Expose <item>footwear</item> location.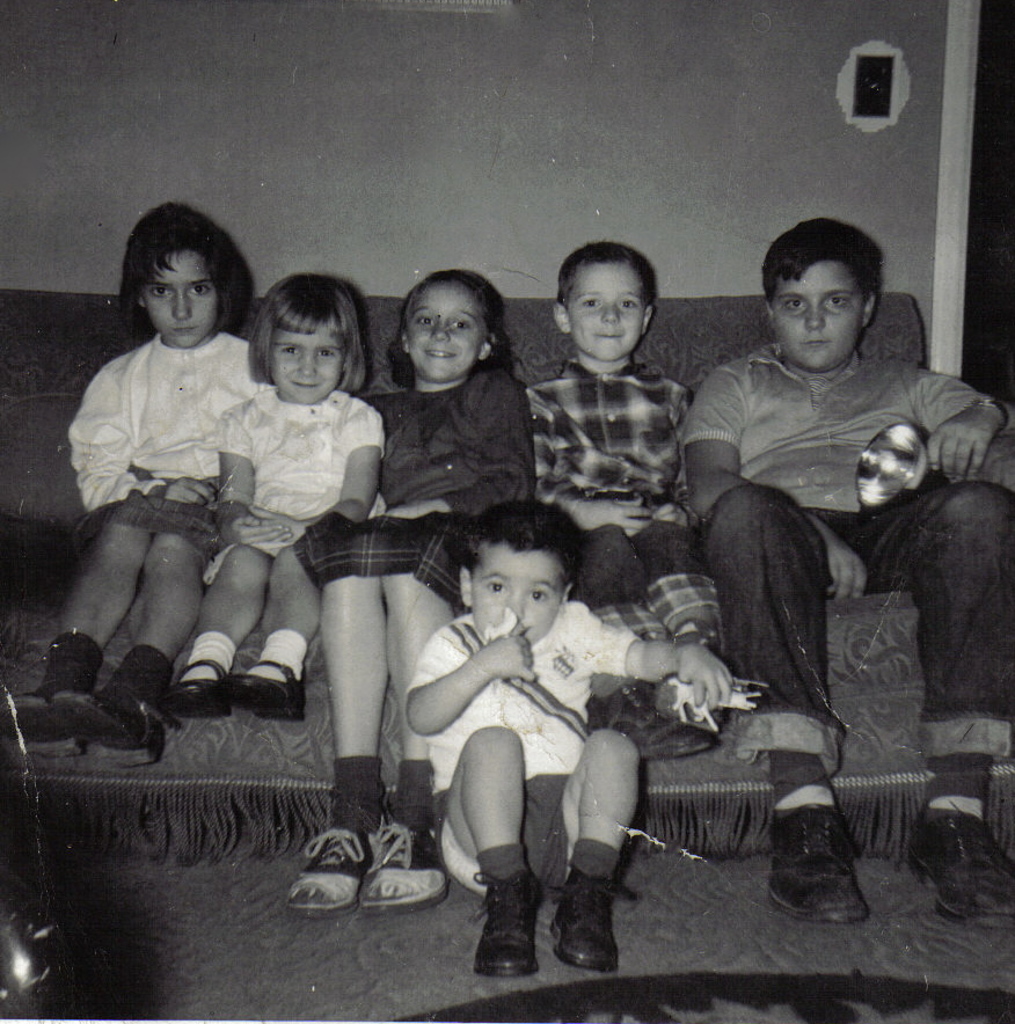
Exposed at rect(0, 683, 78, 762).
